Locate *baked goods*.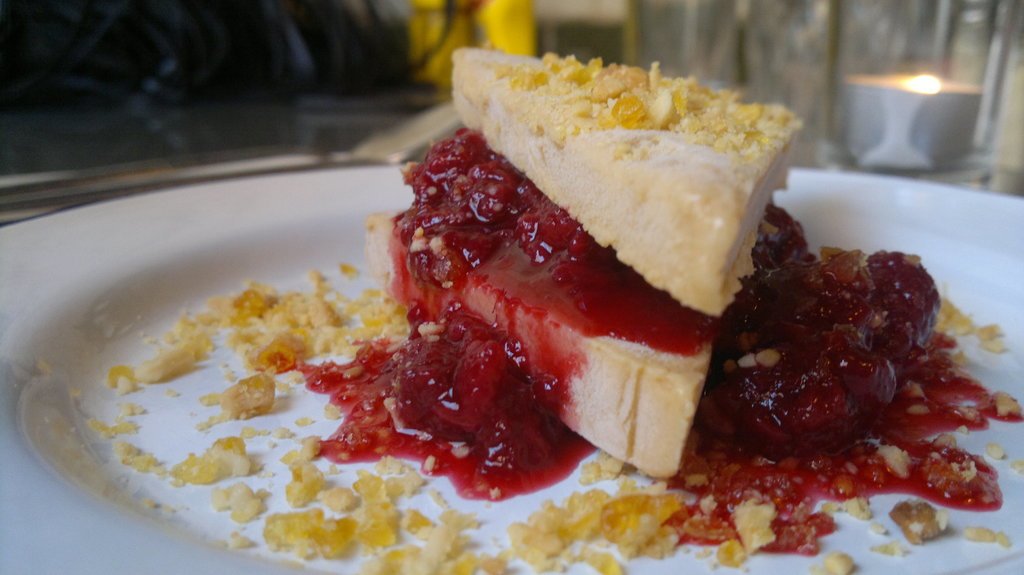
Bounding box: crop(356, 41, 798, 482).
